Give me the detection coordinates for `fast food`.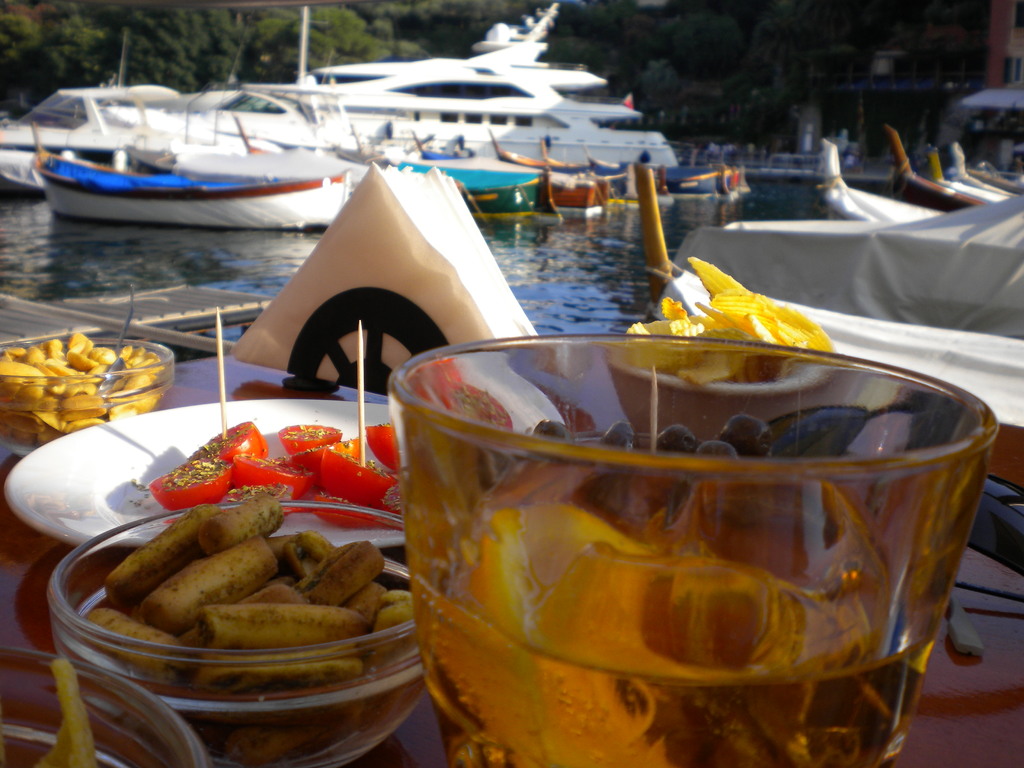
<box>103,483,411,691</box>.
